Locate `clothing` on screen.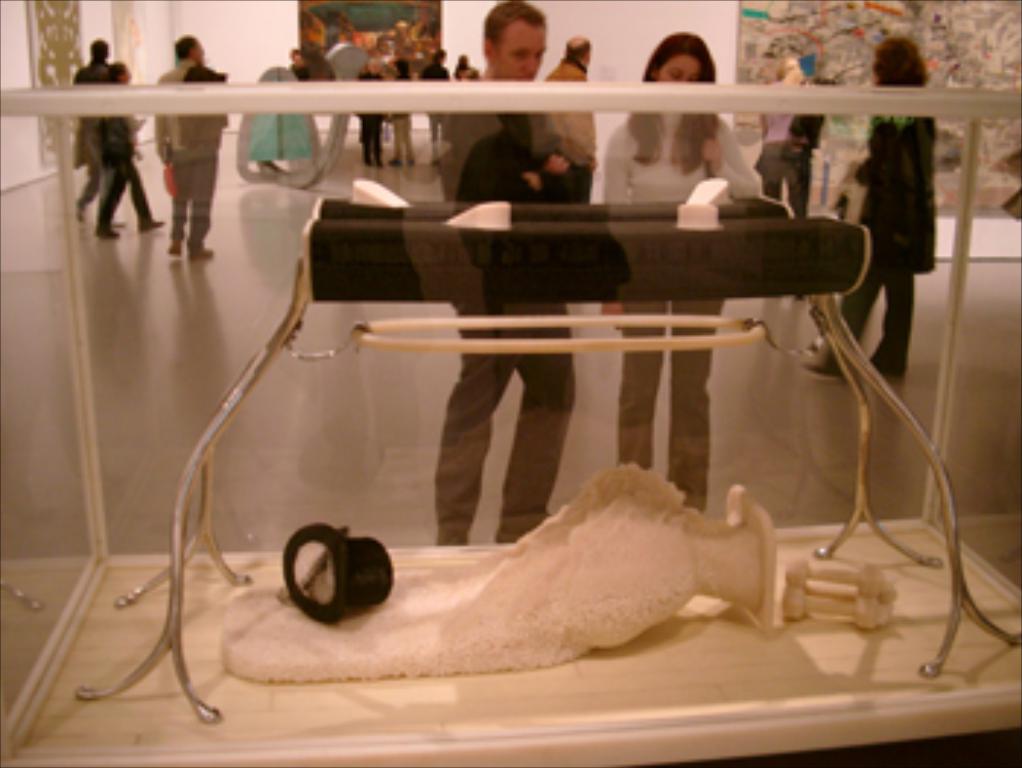
On screen at pyautogui.locateOnScreen(152, 53, 201, 187).
